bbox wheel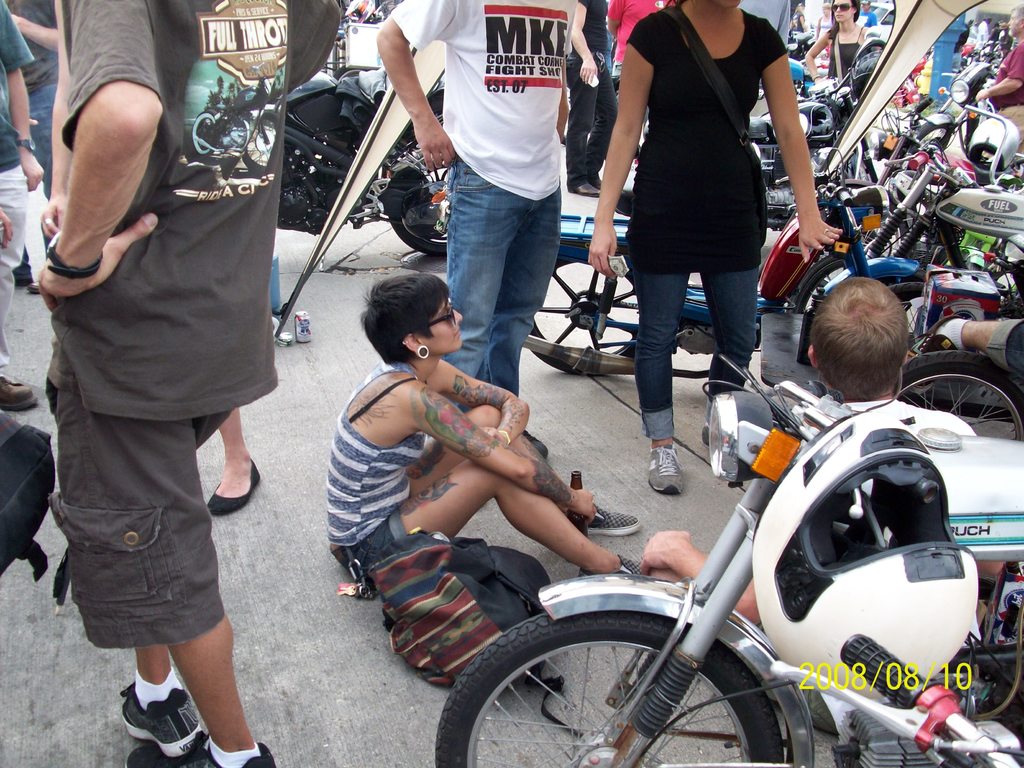
904 349 1023 436
